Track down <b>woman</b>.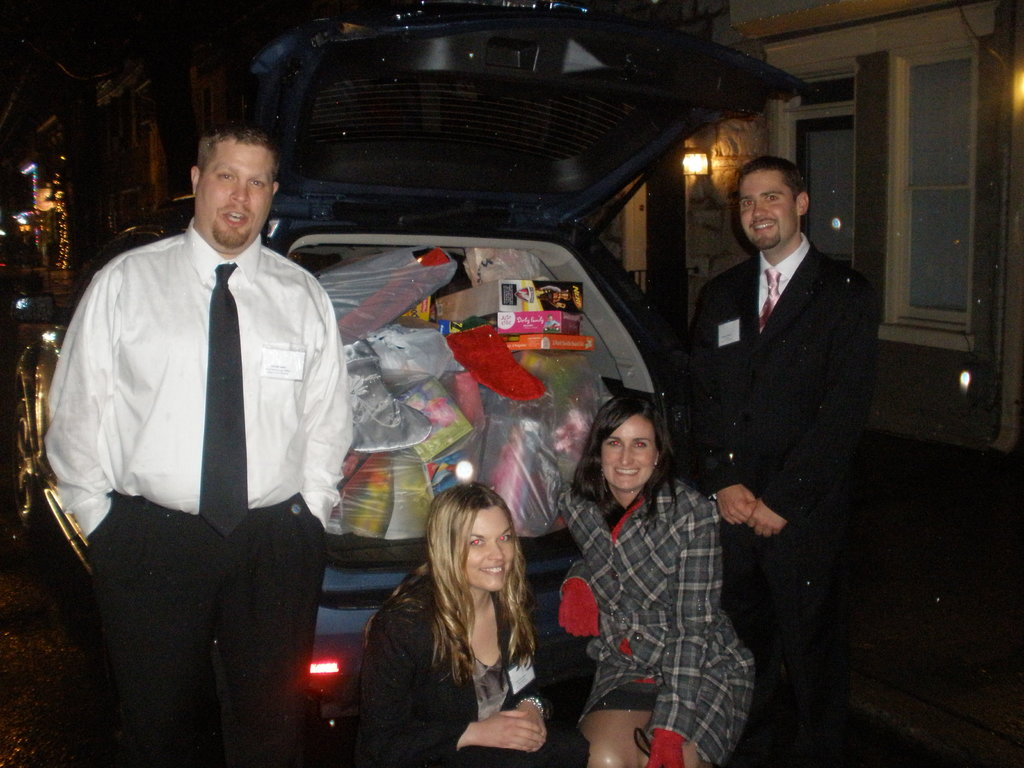
Tracked to locate(559, 383, 758, 767).
